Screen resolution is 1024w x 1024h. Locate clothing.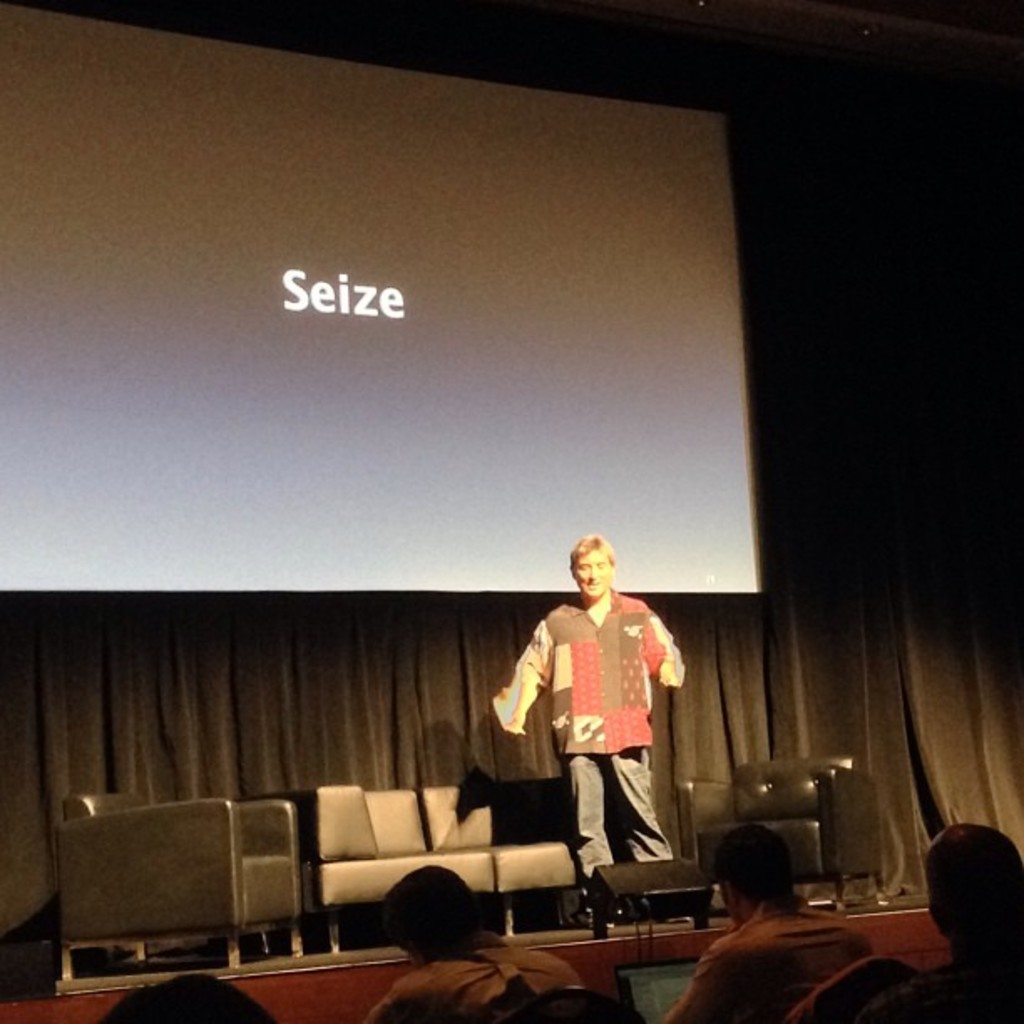
(left=656, top=893, right=877, bottom=1022).
